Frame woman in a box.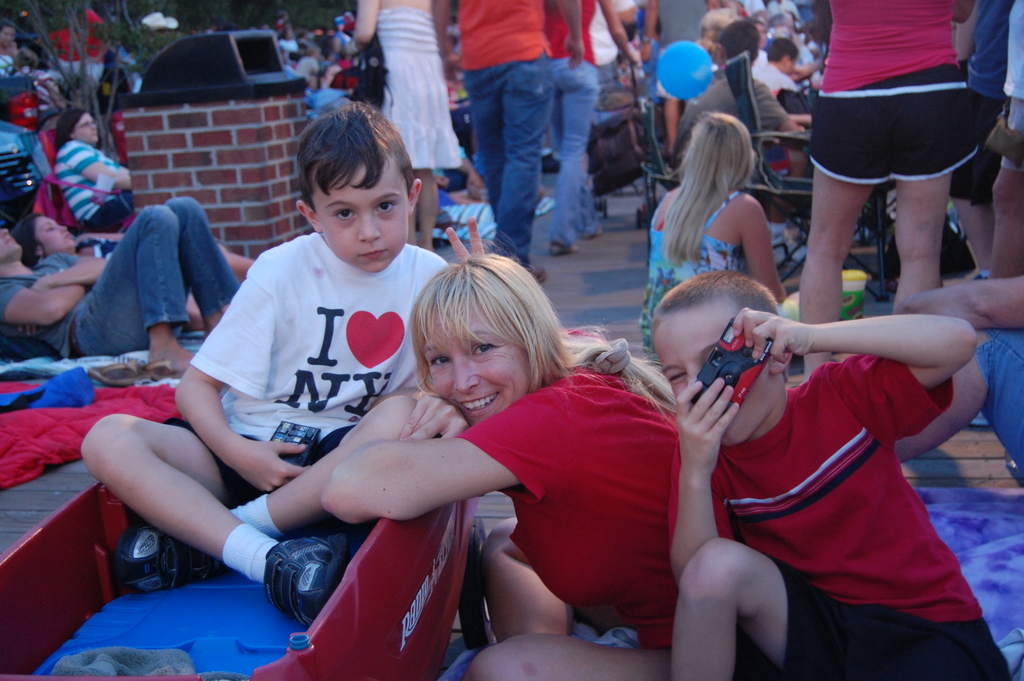
<bbox>10, 210, 255, 332</bbox>.
